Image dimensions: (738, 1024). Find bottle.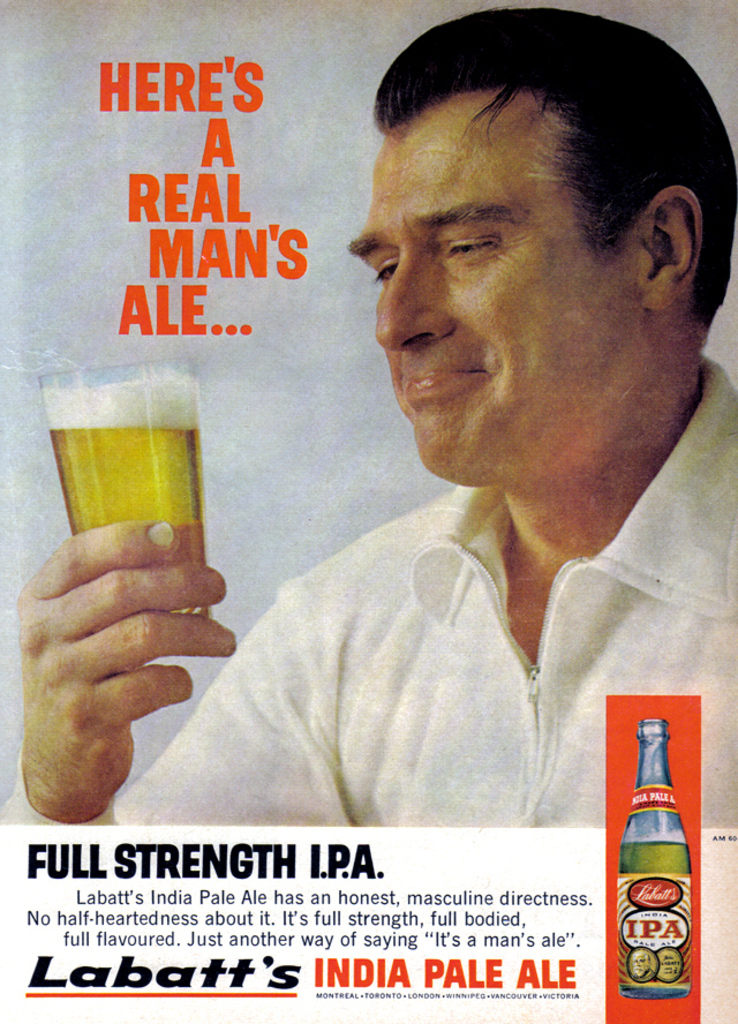
rect(616, 722, 721, 1001).
